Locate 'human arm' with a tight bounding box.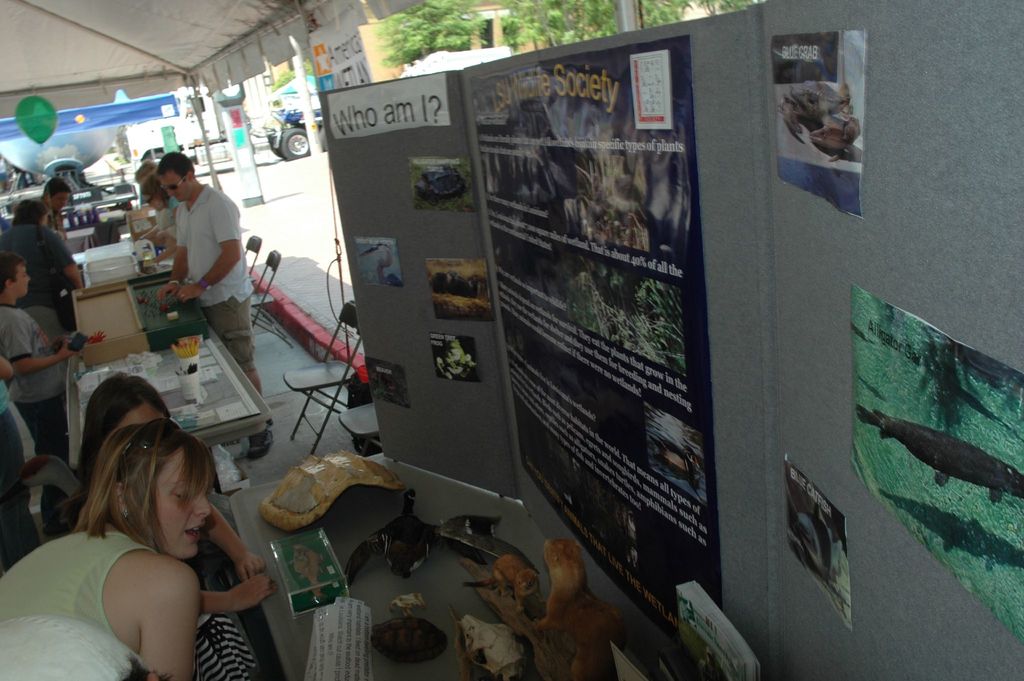
(x1=193, y1=570, x2=280, y2=616).
